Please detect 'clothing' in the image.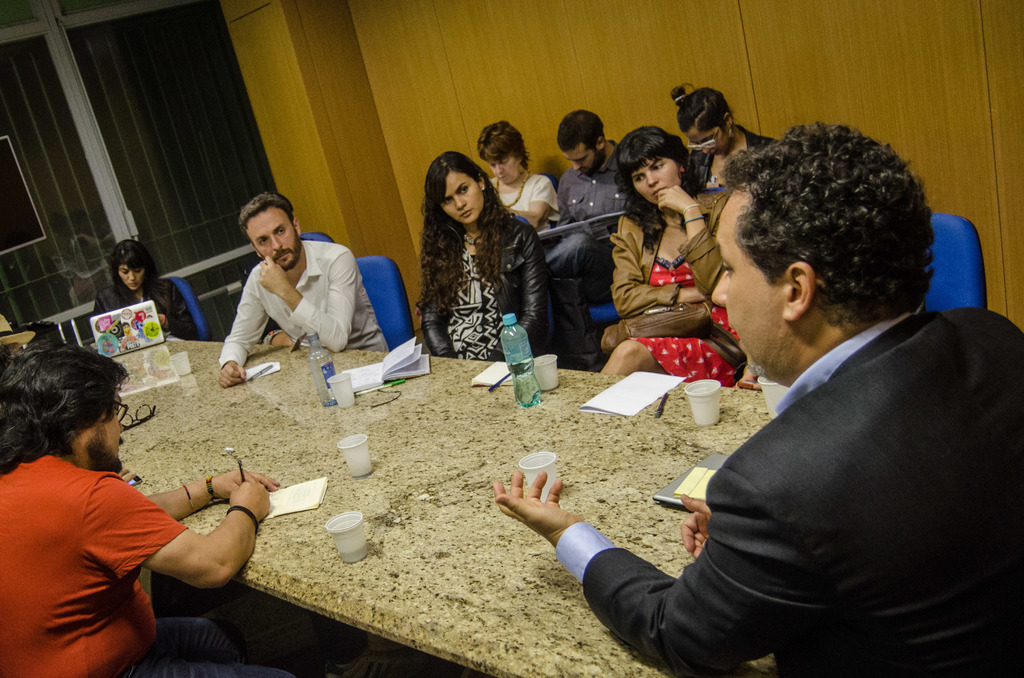
(left=420, top=215, right=548, bottom=365).
